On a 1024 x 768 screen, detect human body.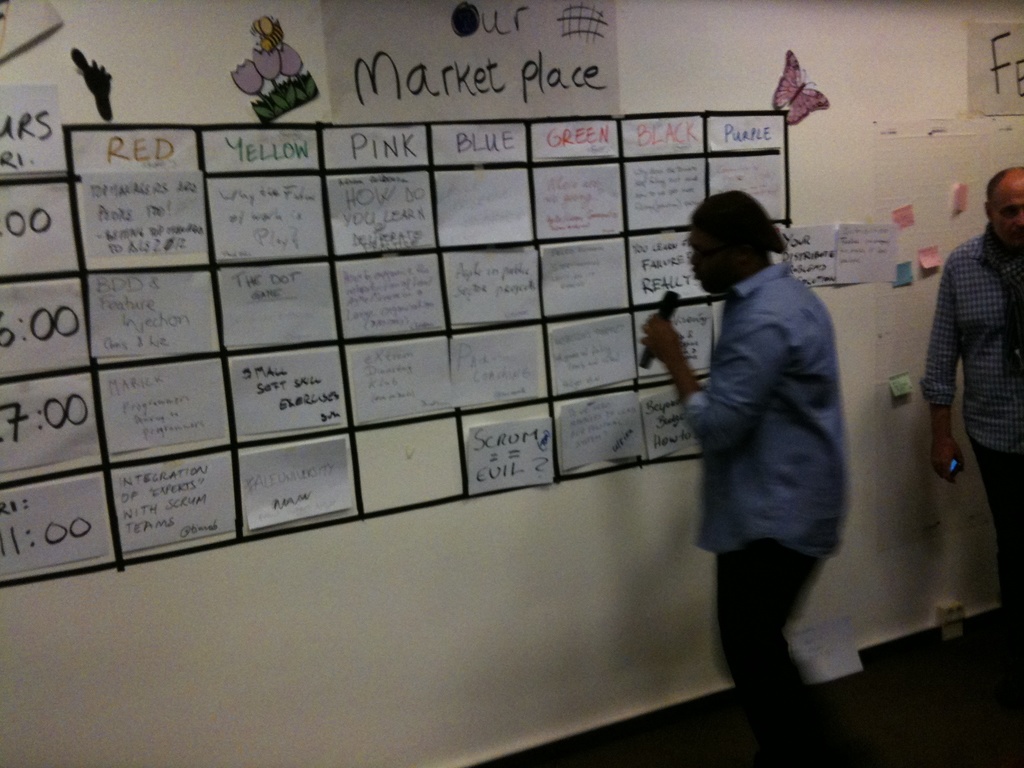
locate(912, 159, 1021, 653).
